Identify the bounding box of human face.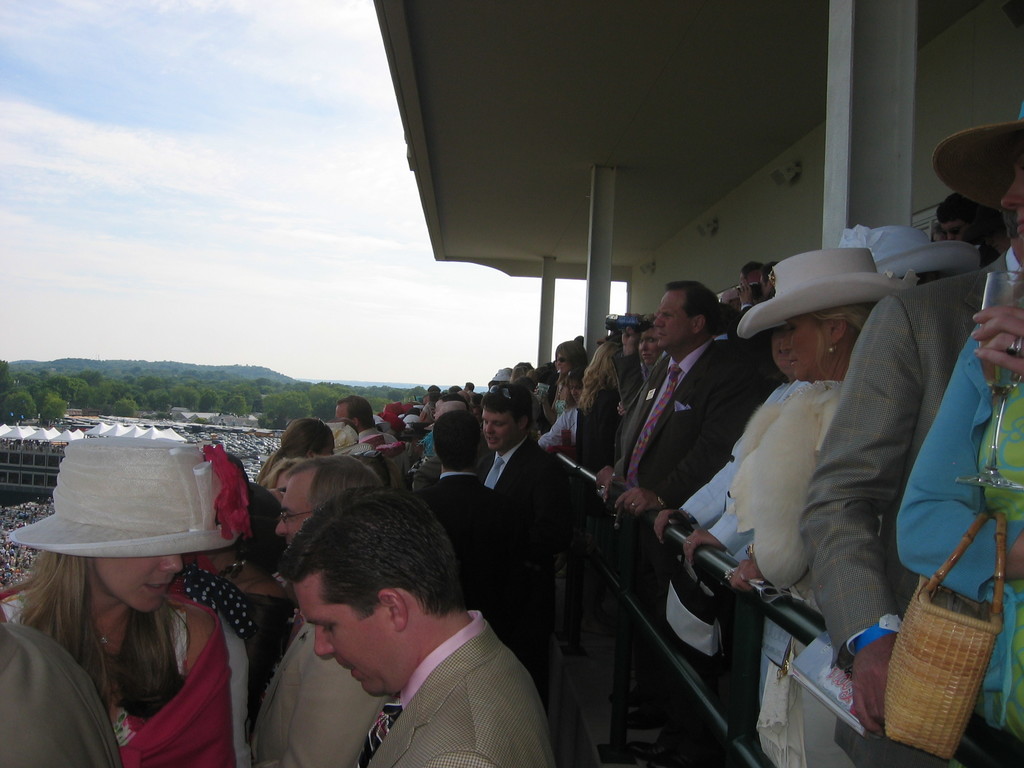
box=[95, 553, 181, 616].
